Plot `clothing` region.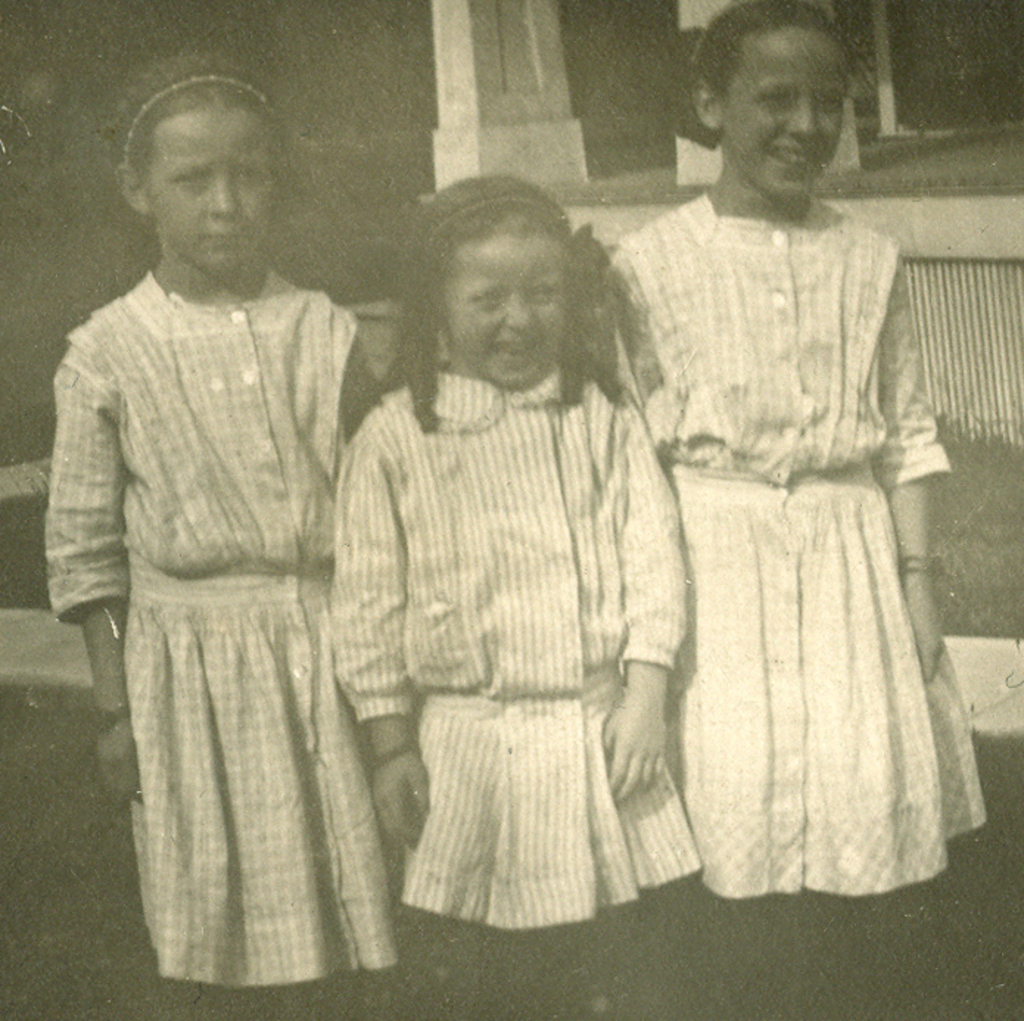
Plotted at bbox=[607, 190, 996, 905].
